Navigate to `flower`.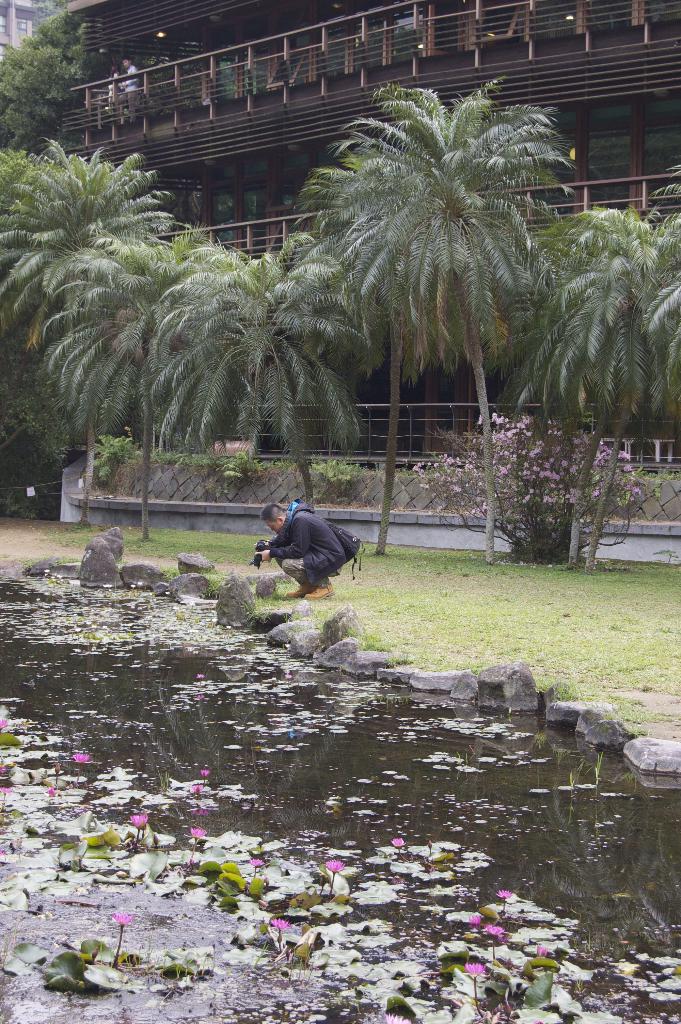
Navigation target: {"x1": 188, "y1": 824, "x2": 204, "y2": 837}.
